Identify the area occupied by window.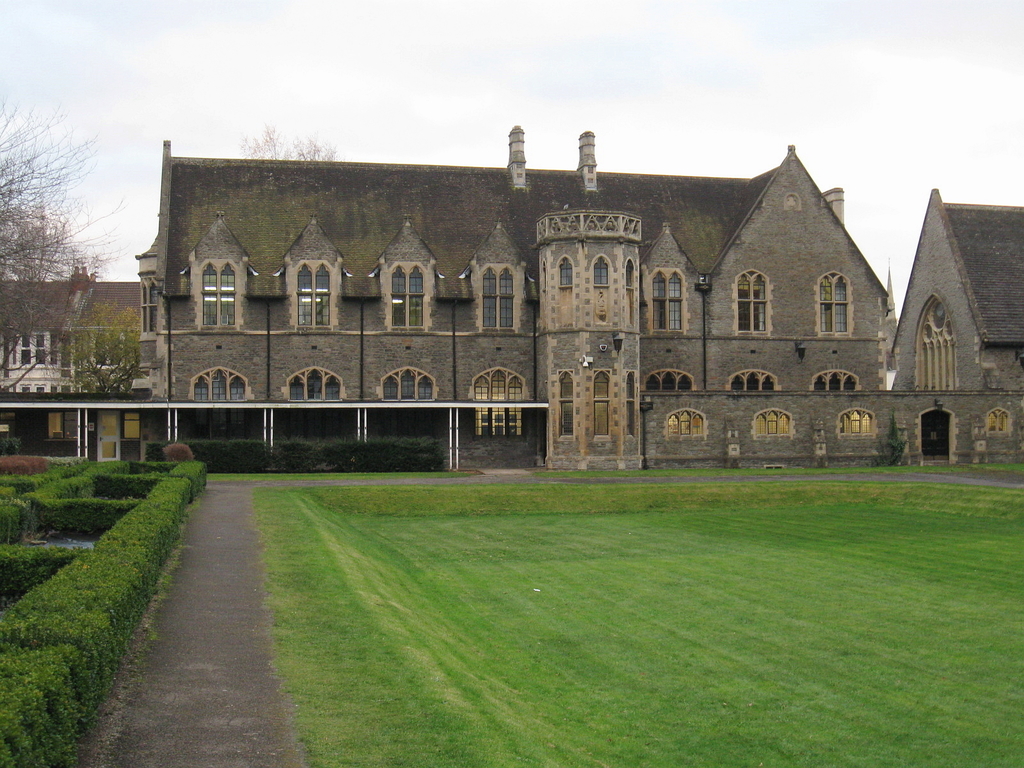
Area: x1=756 y1=410 x2=790 y2=441.
